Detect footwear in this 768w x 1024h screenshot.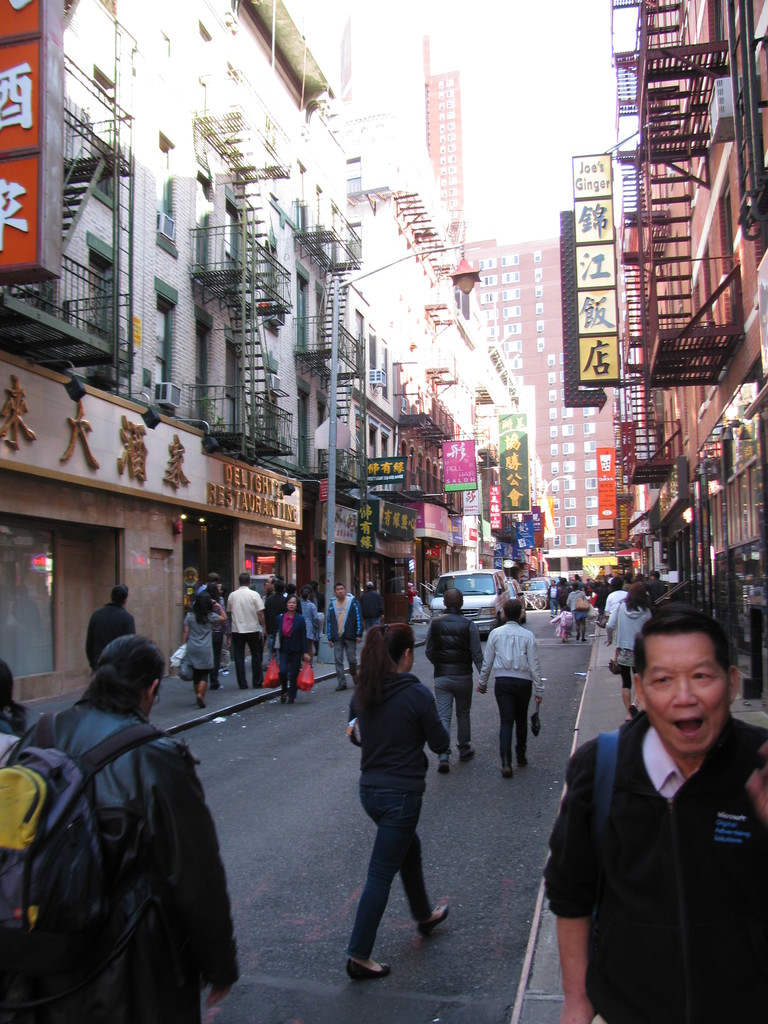
Detection: rect(279, 690, 287, 706).
